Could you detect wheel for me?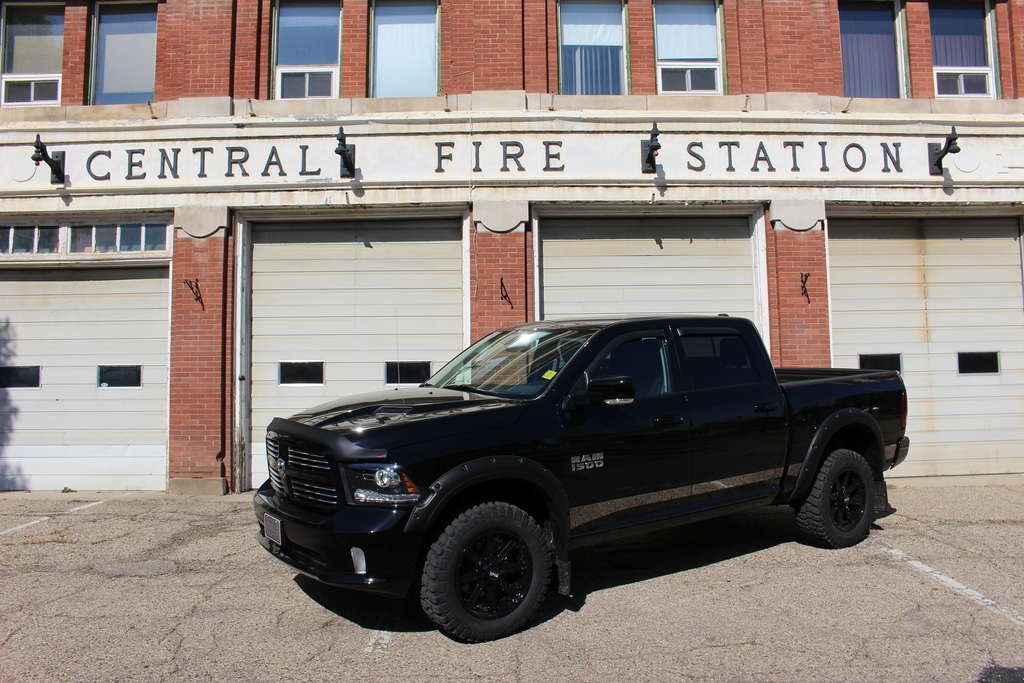
Detection result: 417 502 575 636.
